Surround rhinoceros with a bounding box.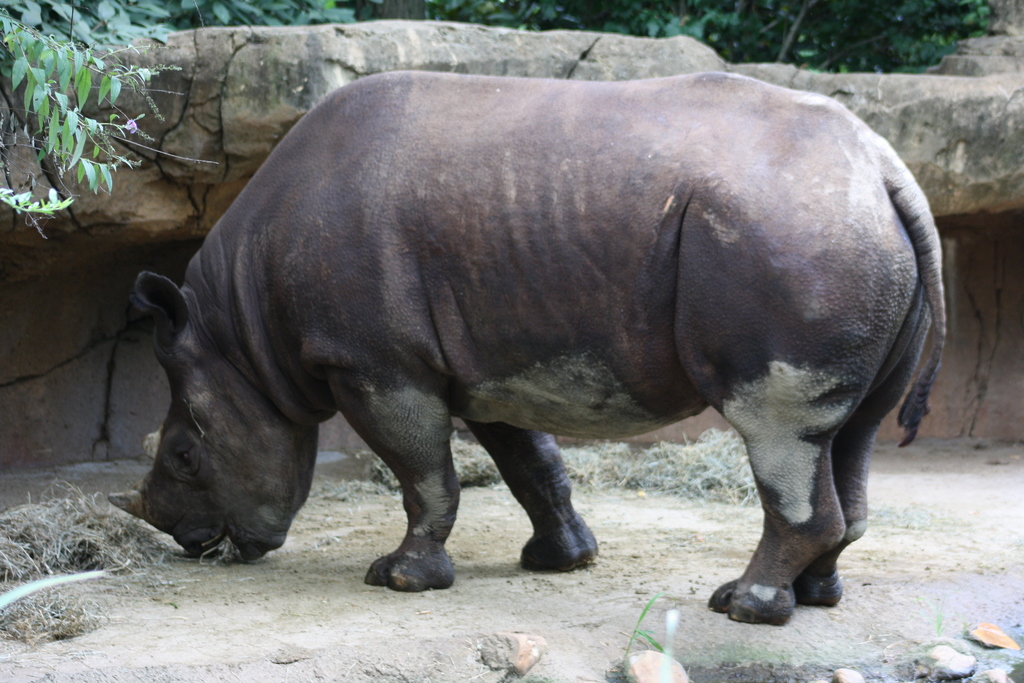
box(129, 65, 956, 623).
